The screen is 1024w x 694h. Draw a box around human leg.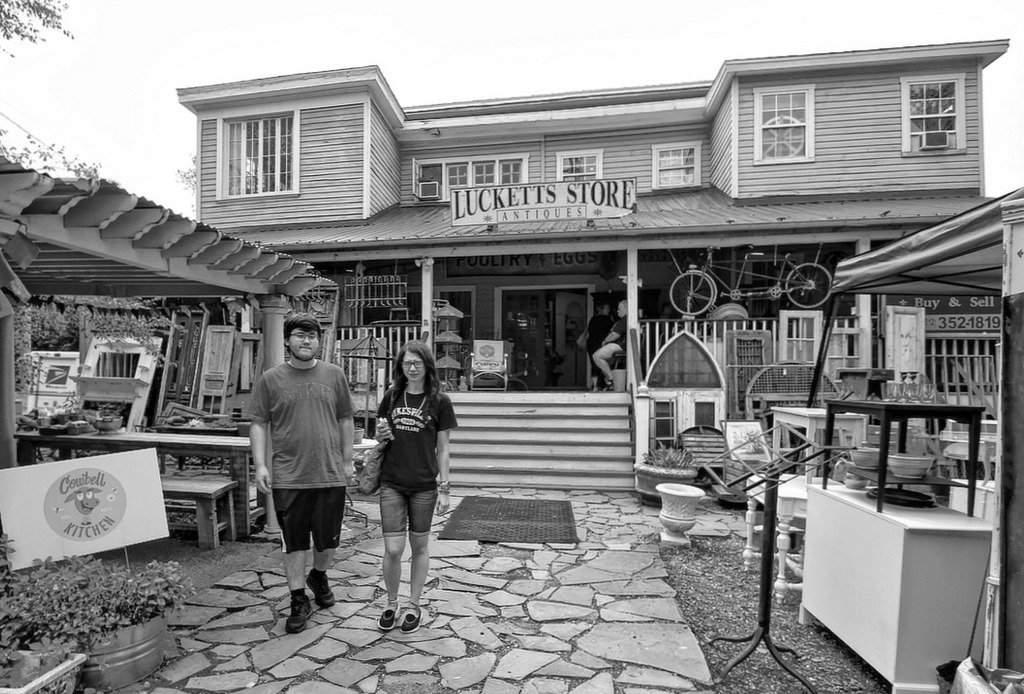
bbox(304, 479, 344, 608).
